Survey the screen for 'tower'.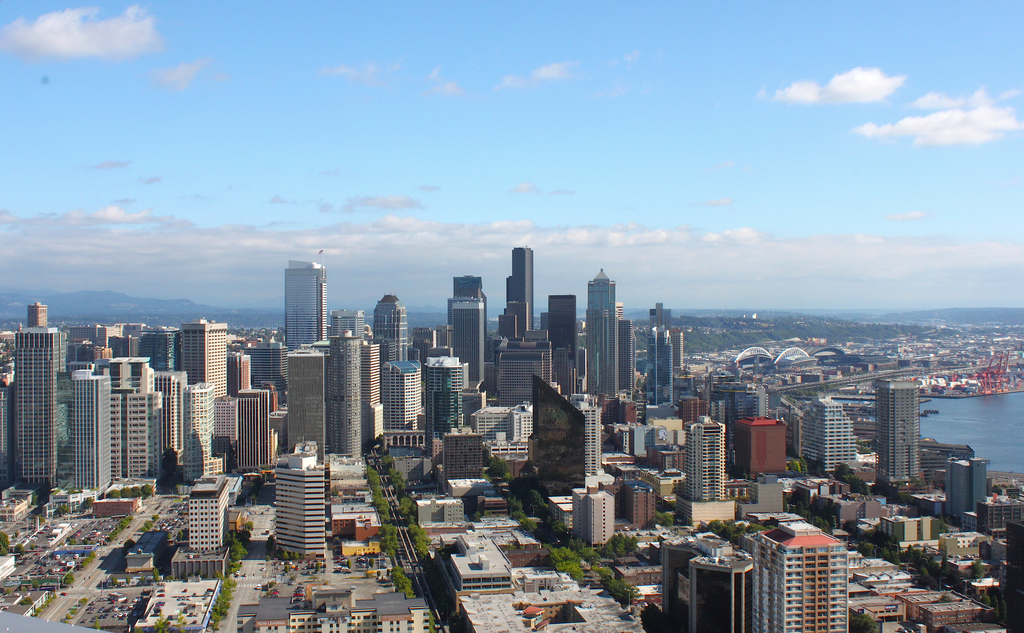
Survey found: 278:347:321:459.
